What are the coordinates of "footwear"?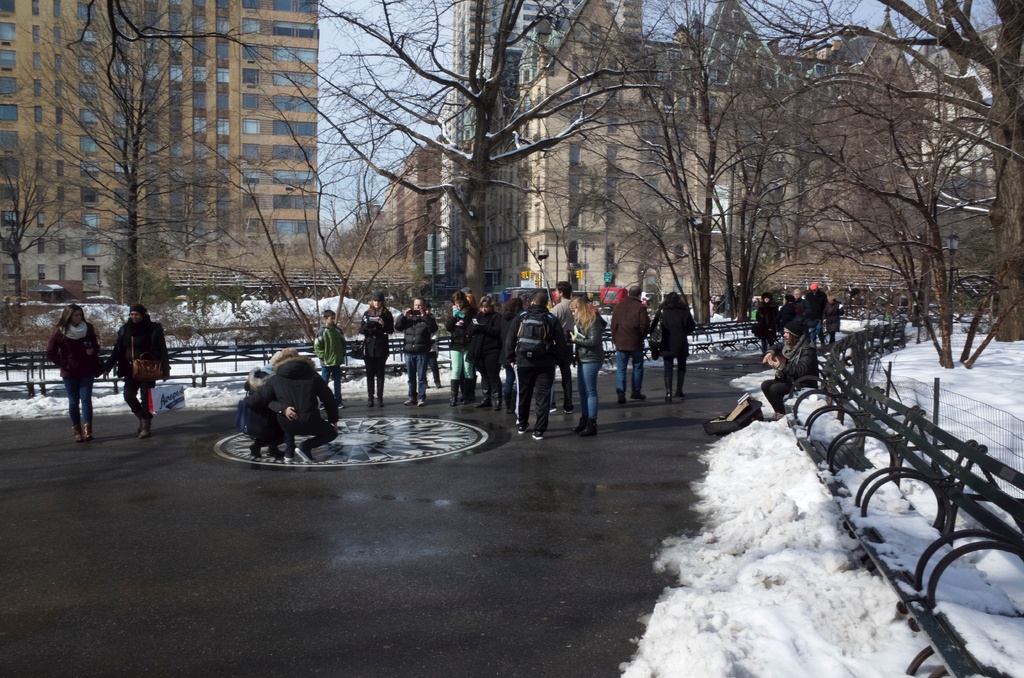
366/395/375/408.
